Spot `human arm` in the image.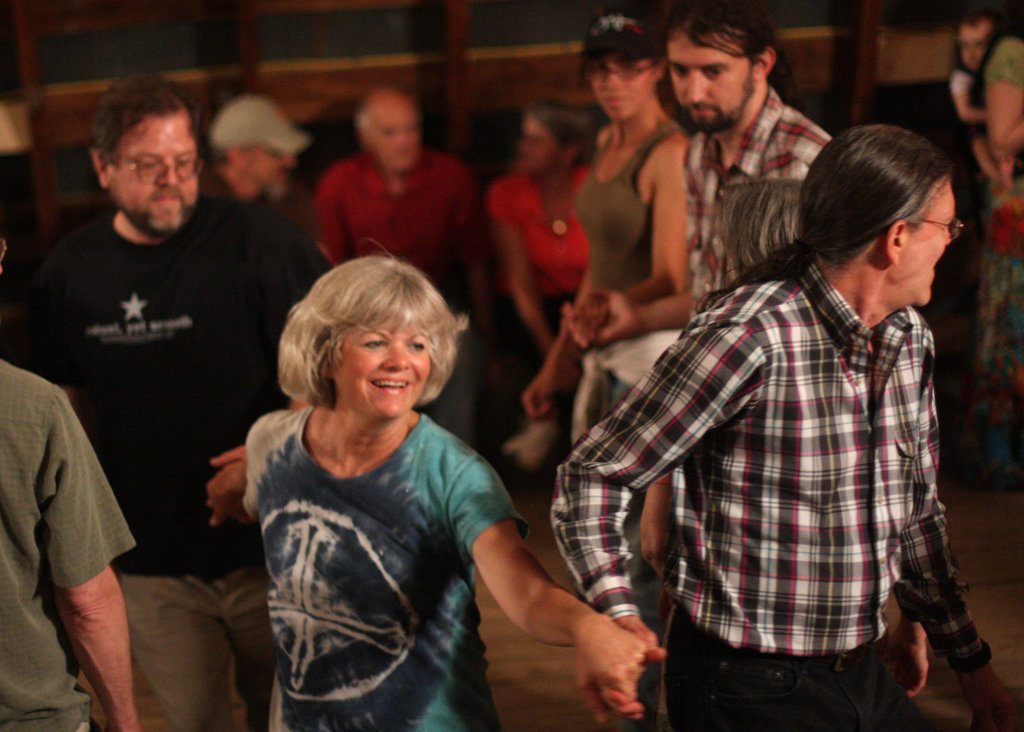
`human arm` found at [left=525, top=255, right=589, bottom=418].
